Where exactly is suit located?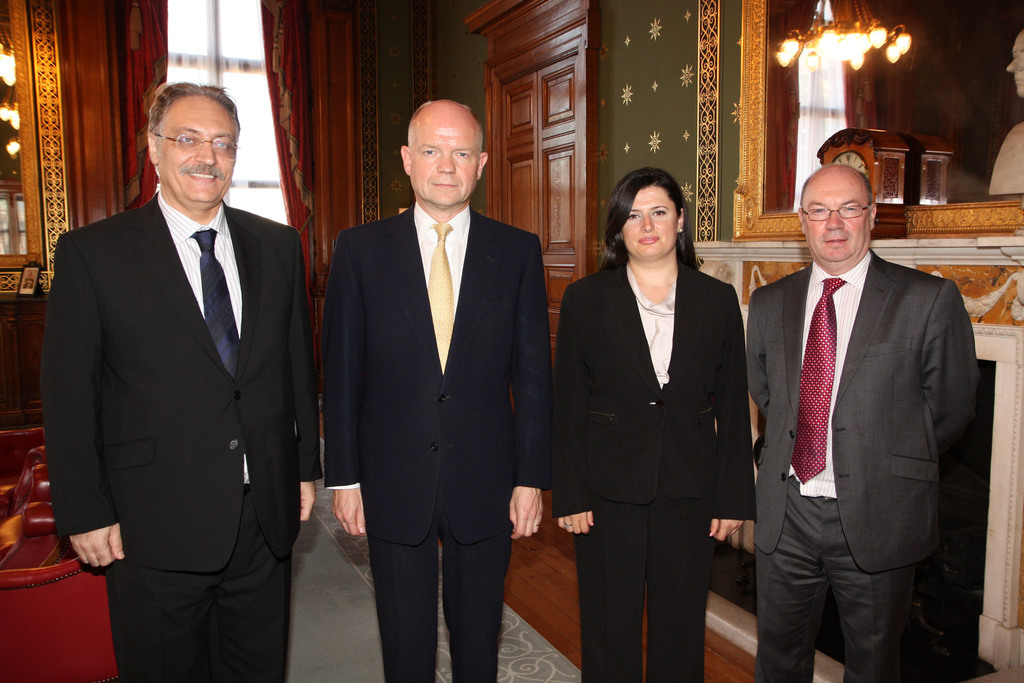
Its bounding box is locate(562, 201, 771, 660).
